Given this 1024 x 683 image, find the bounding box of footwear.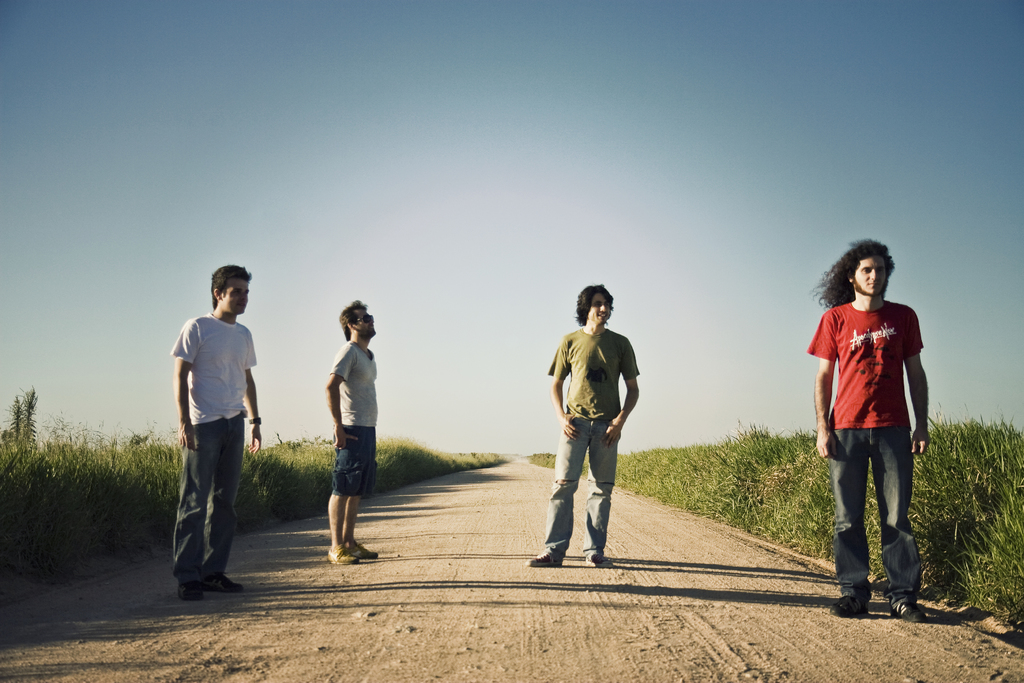
BBox(892, 604, 924, 621).
